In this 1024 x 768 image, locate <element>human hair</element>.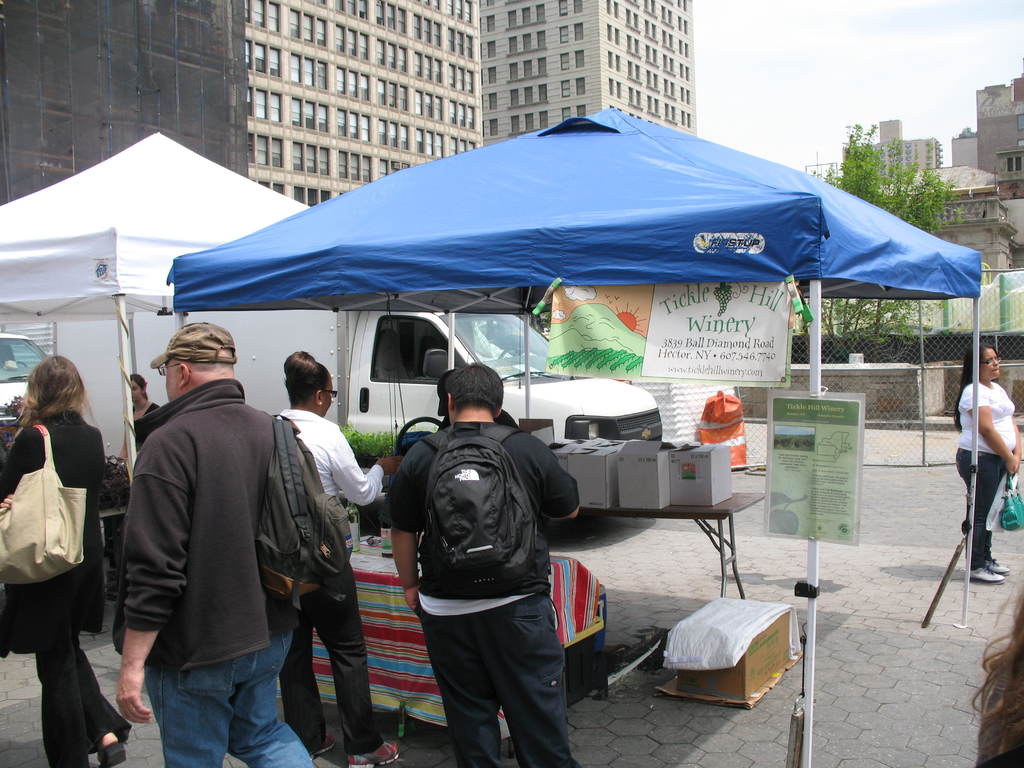
Bounding box: left=287, top=353, right=330, bottom=404.
